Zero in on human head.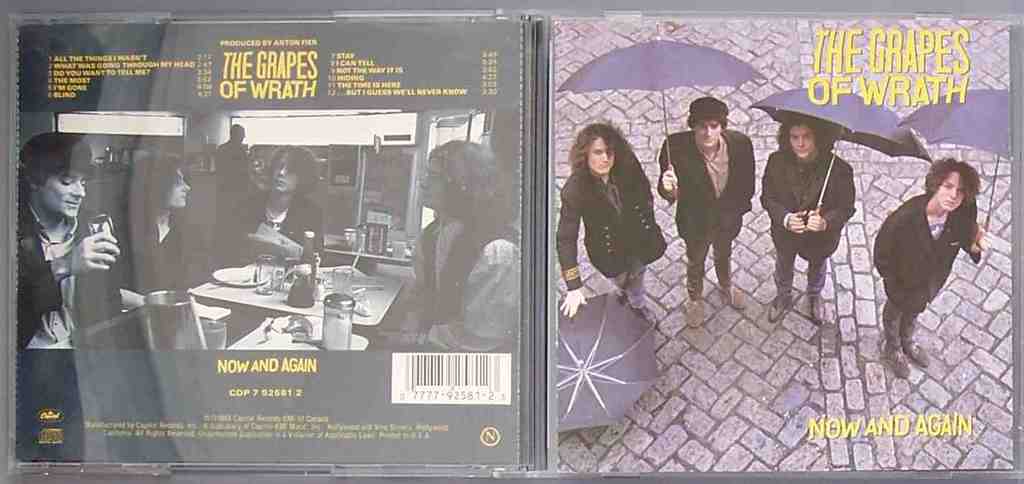
Zeroed in: {"x1": 569, "y1": 126, "x2": 631, "y2": 176}.
